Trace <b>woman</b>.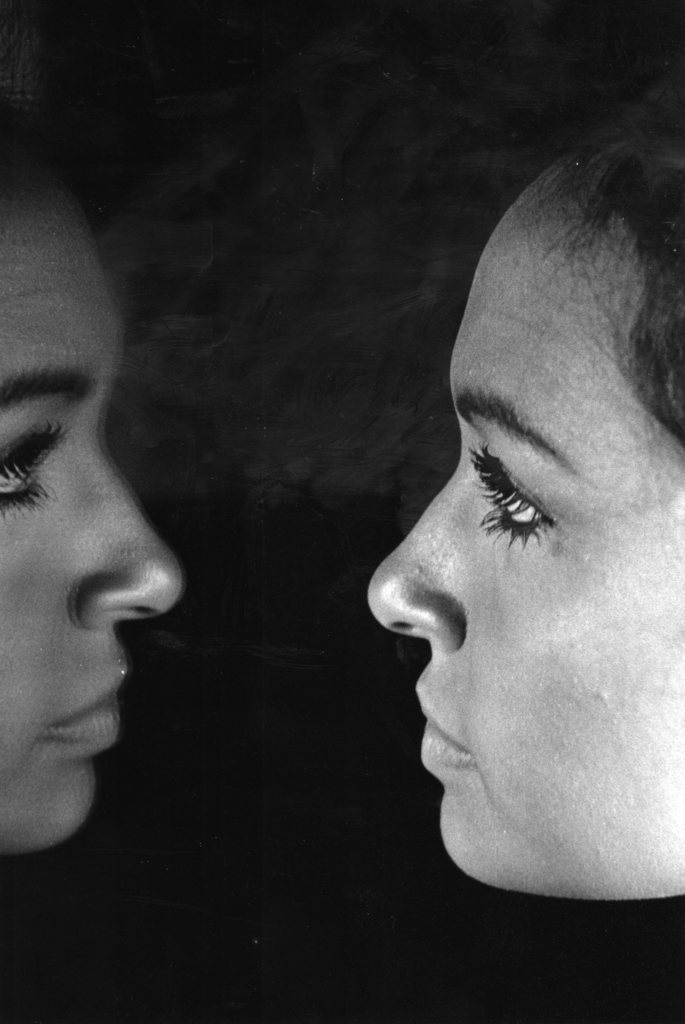
Traced to 295 83 684 963.
